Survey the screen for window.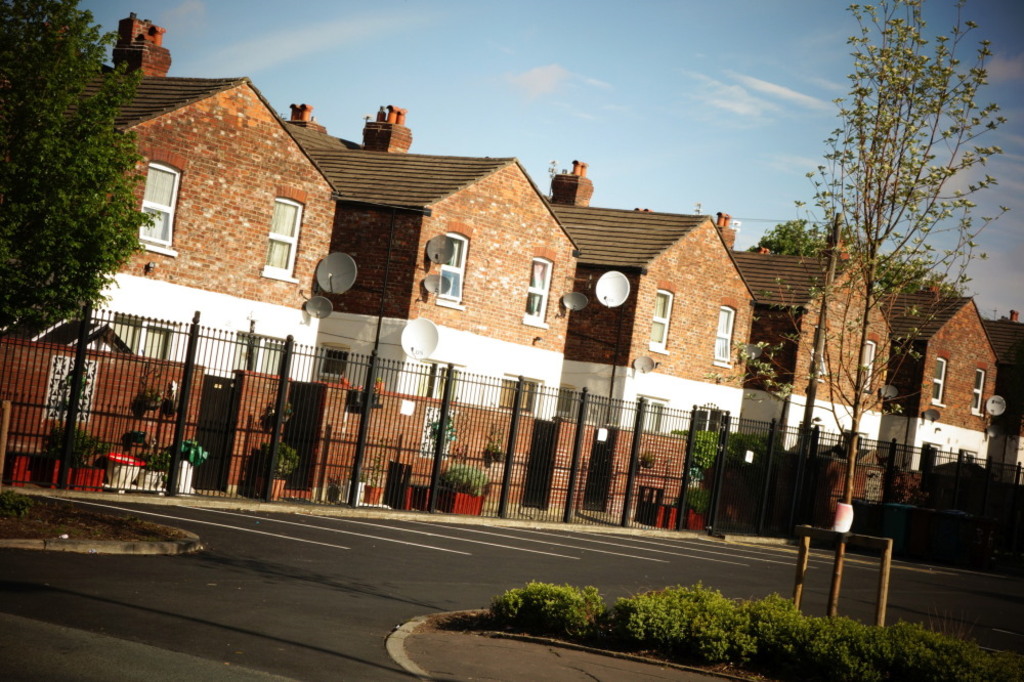
Survey found: bbox=(502, 373, 543, 412).
